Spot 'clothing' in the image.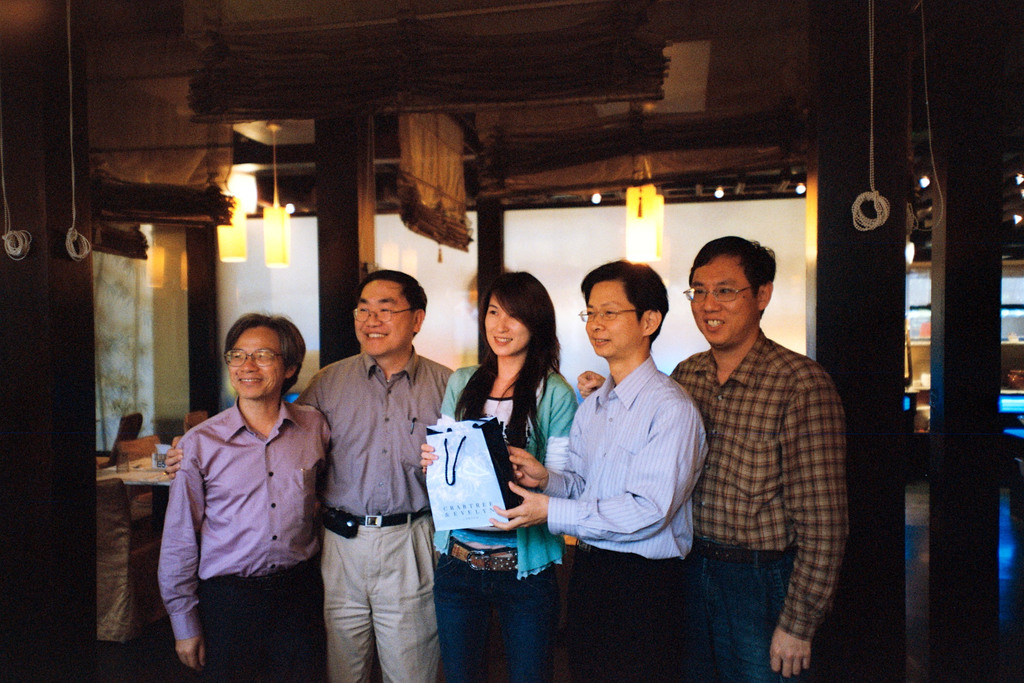
'clothing' found at <region>301, 347, 452, 682</region>.
